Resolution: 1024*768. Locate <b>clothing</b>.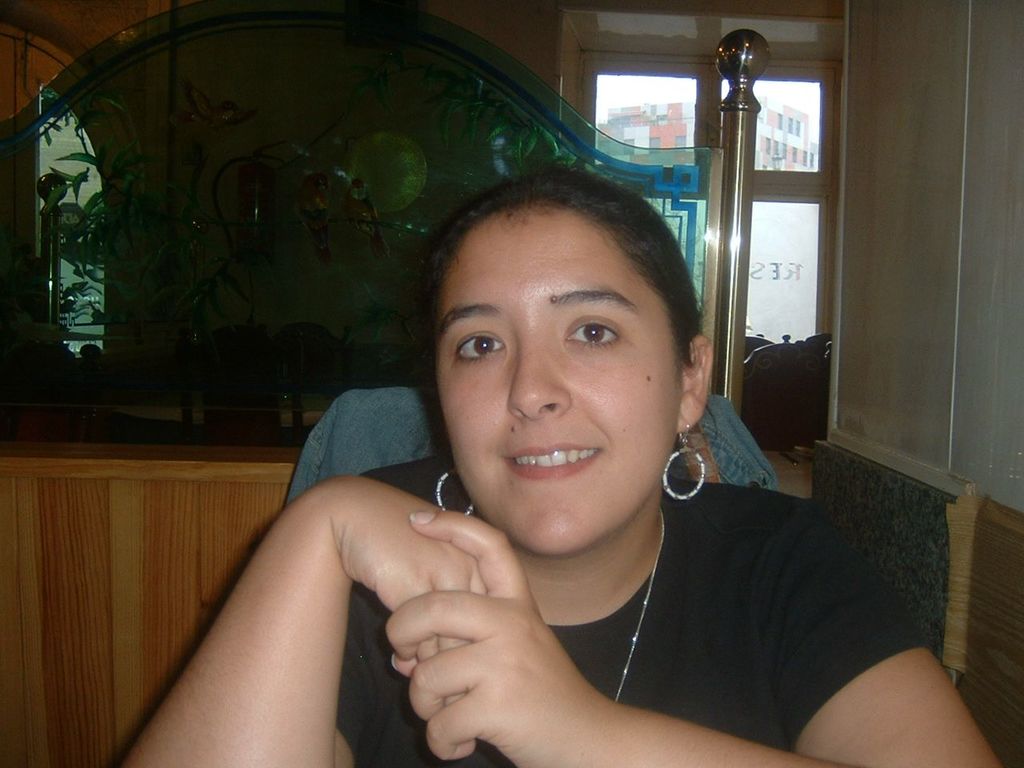
[292,380,886,756].
